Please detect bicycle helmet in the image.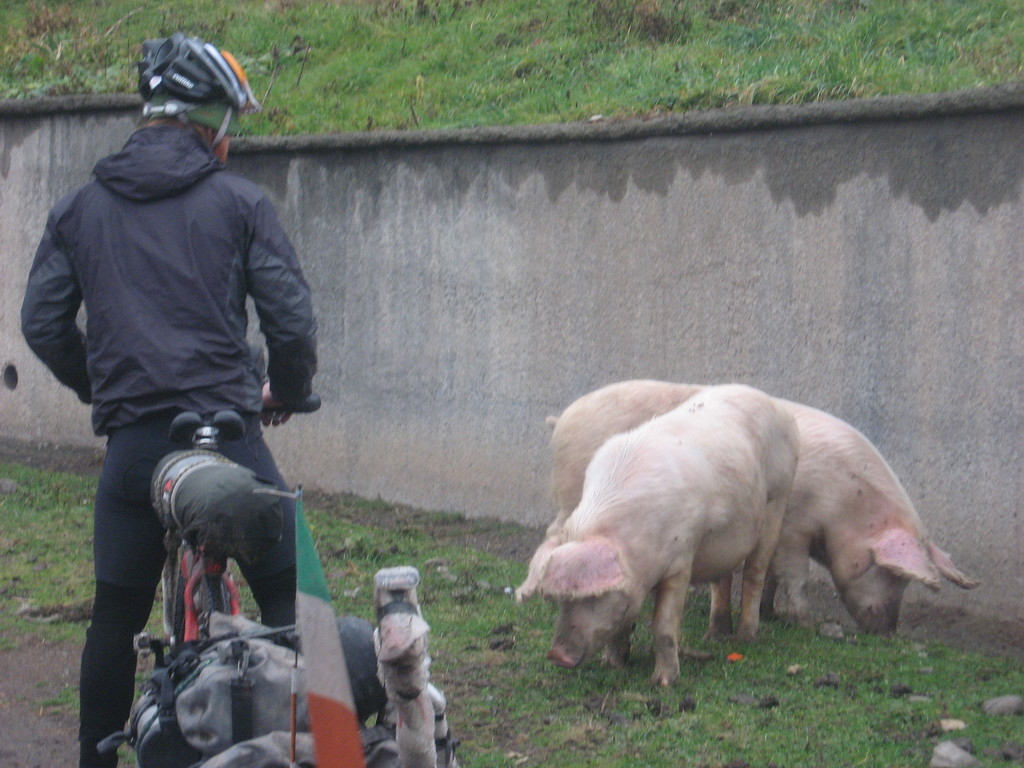
137,36,252,154.
